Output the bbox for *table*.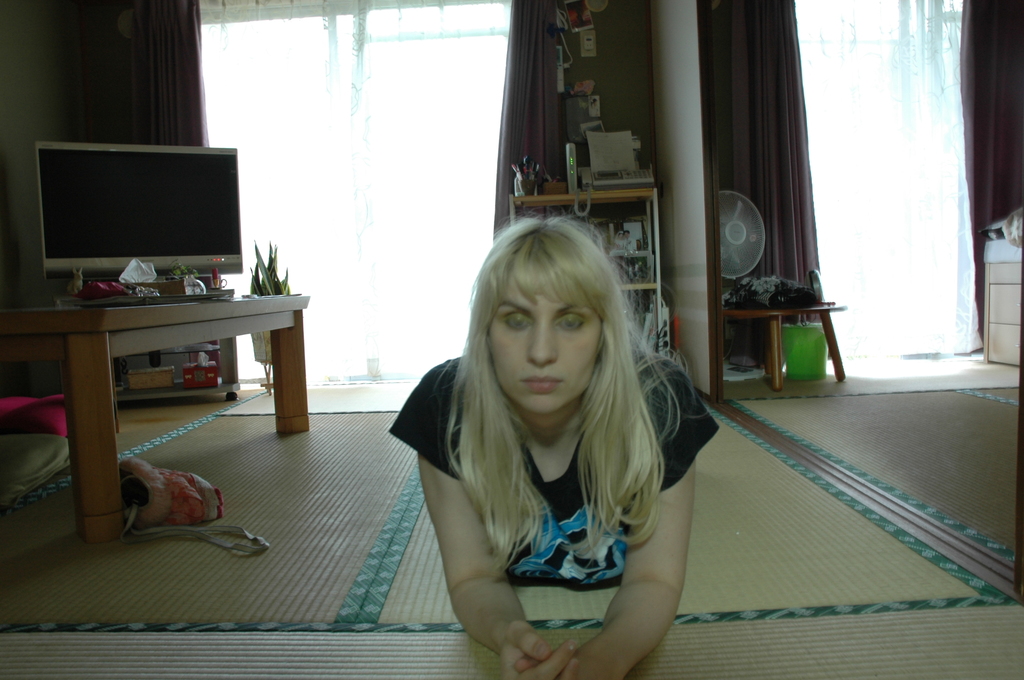
{"x1": 508, "y1": 186, "x2": 663, "y2": 352}.
